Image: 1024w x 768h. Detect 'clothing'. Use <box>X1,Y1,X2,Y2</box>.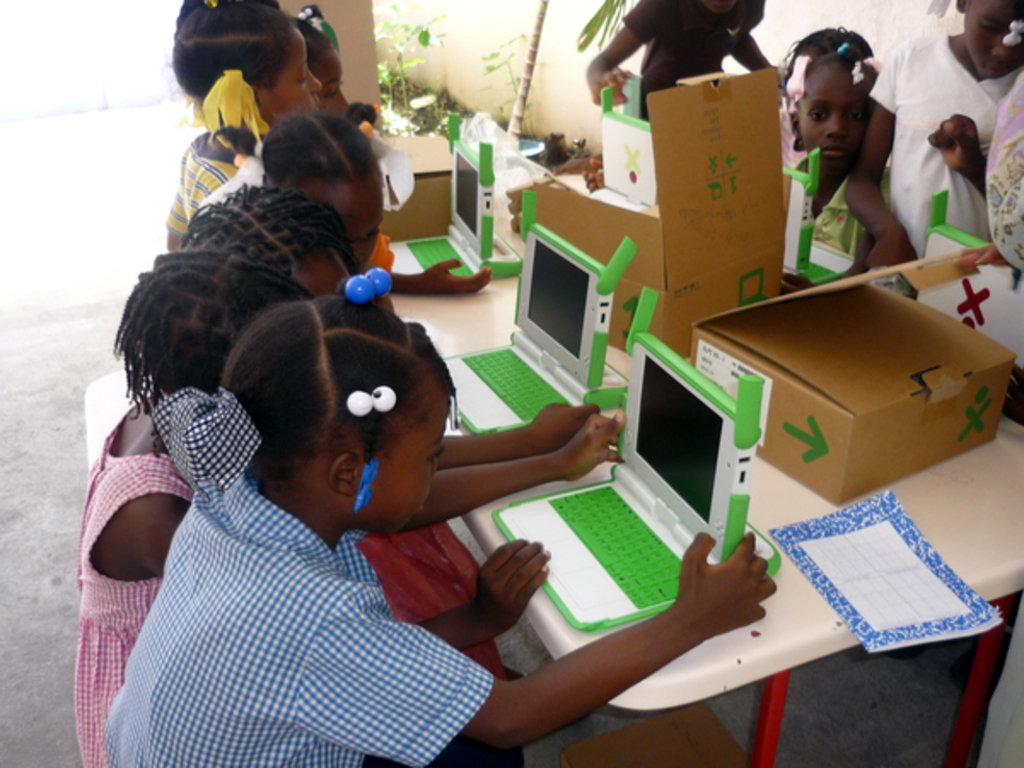
<box>775,72,835,217</box>.
